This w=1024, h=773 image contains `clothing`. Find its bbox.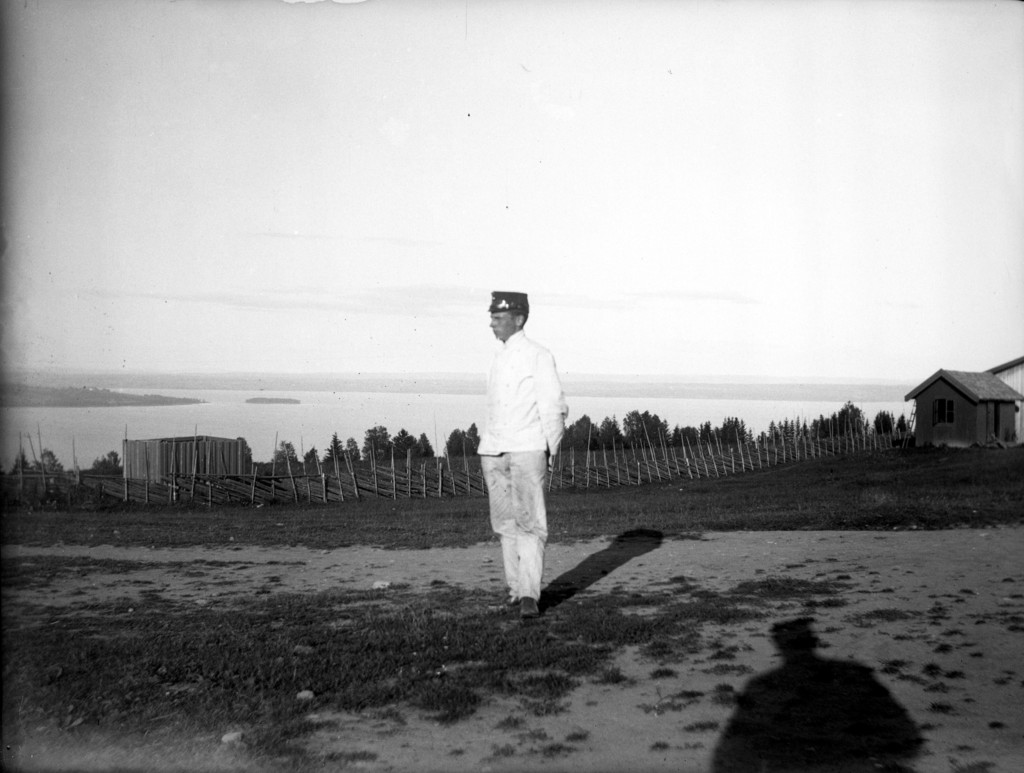
{"x1": 456, "y1": 283, "x2": 563, "y2": 608}.
